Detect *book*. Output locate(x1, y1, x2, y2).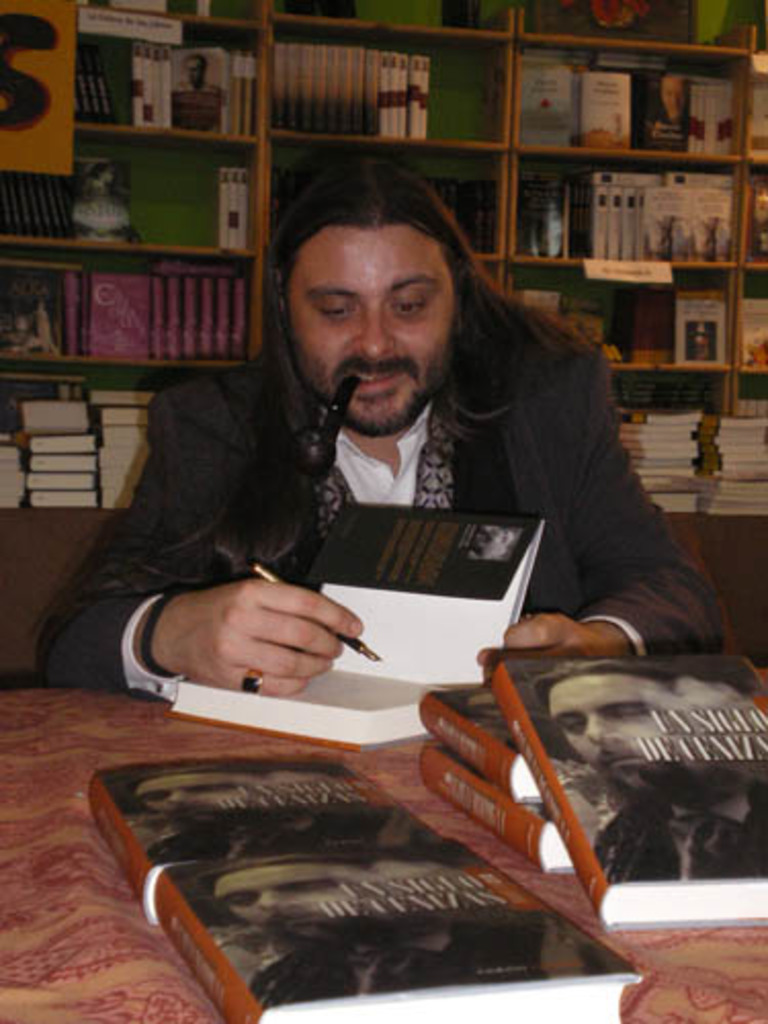
locate(743, 70, 766, 154).
